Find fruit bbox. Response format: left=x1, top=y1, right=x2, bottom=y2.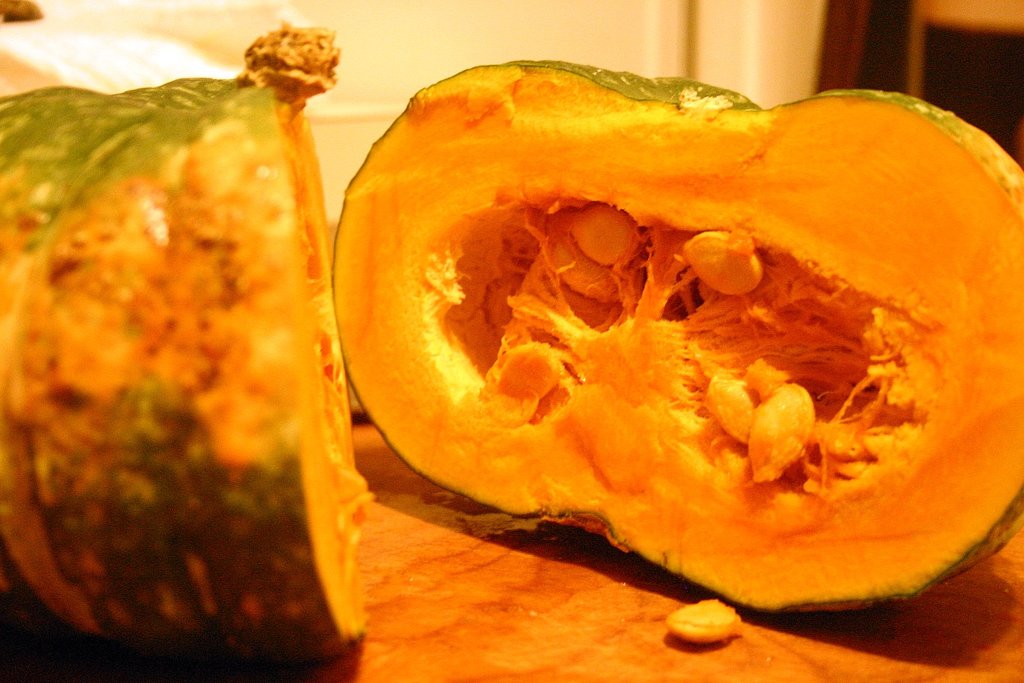
left=327, top=53, right=1023, bottom=614.
